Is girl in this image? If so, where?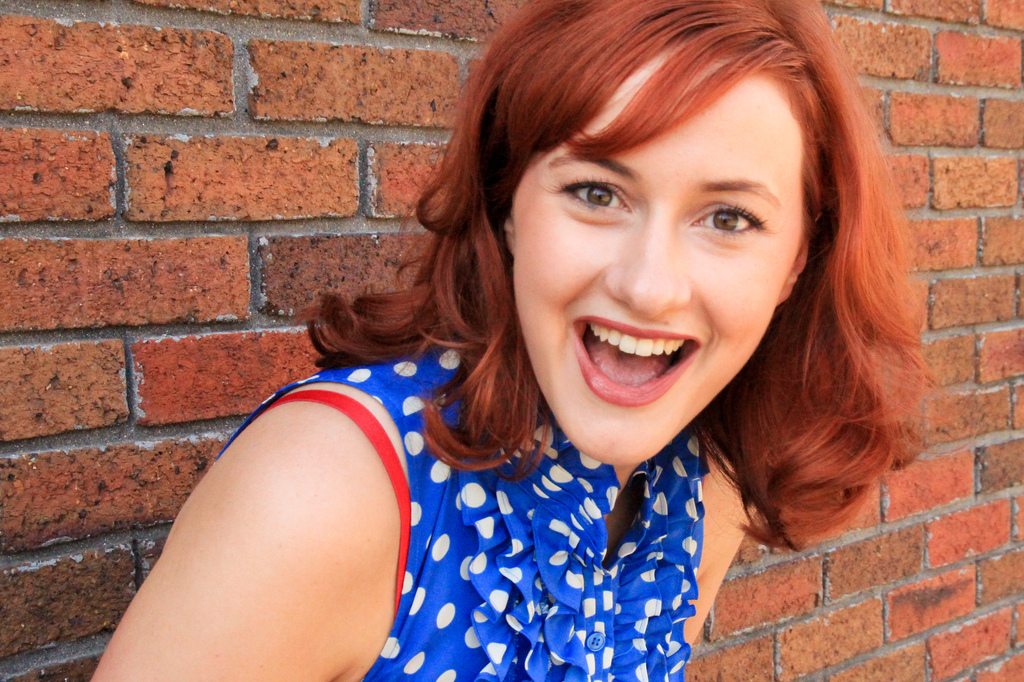
Yes, at [89,0,948,681].
